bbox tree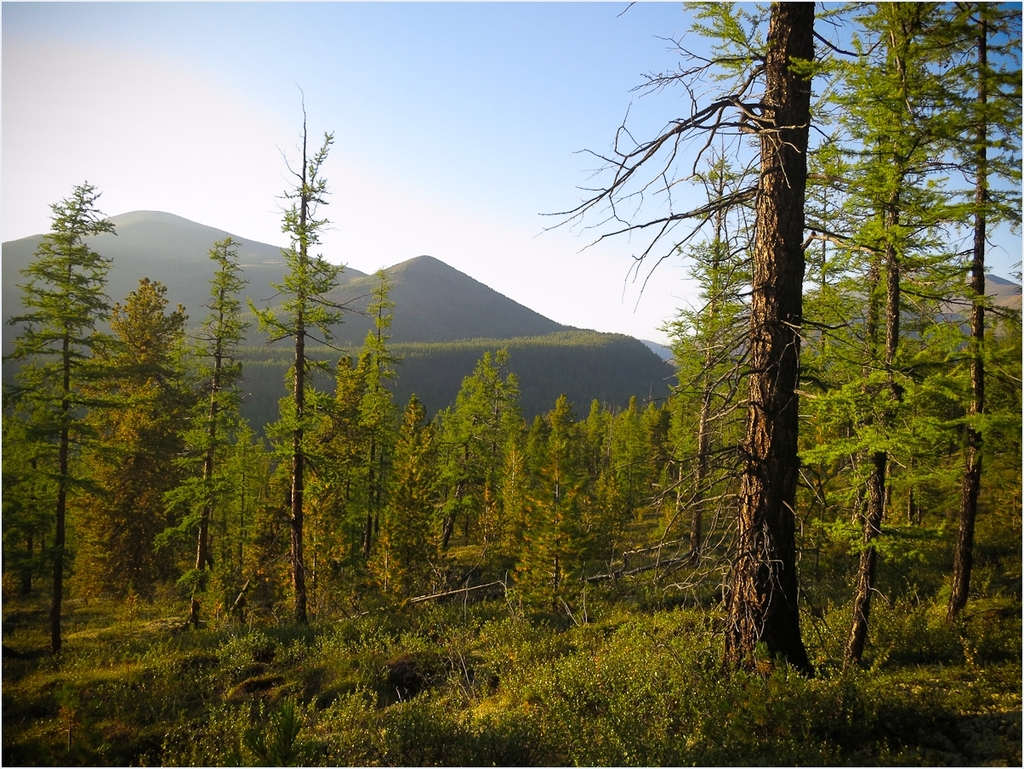
detection(252, 82, 364, 630)
